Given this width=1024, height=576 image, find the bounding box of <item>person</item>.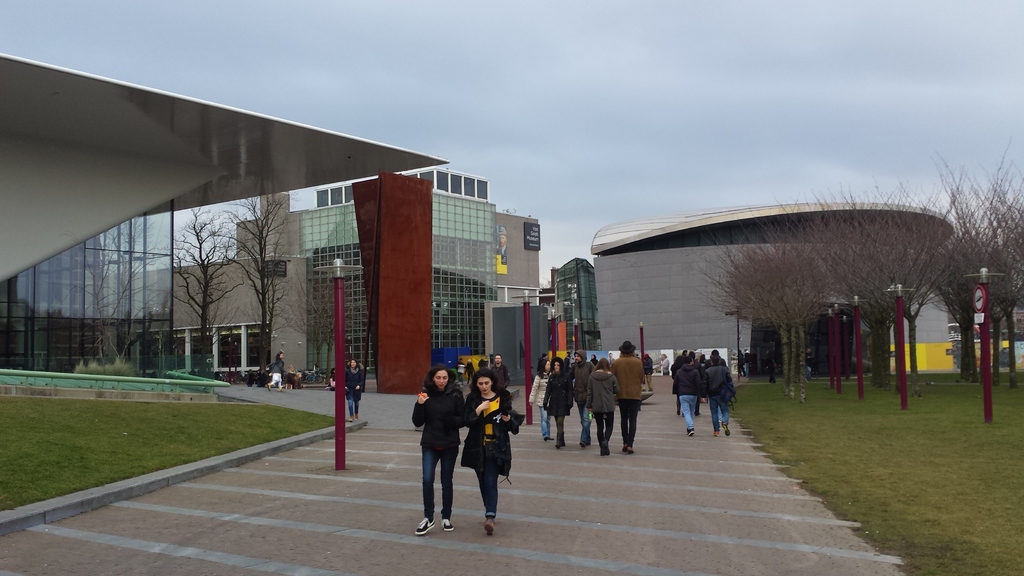
x1=347 y1=360 x2=364 y2=420.
